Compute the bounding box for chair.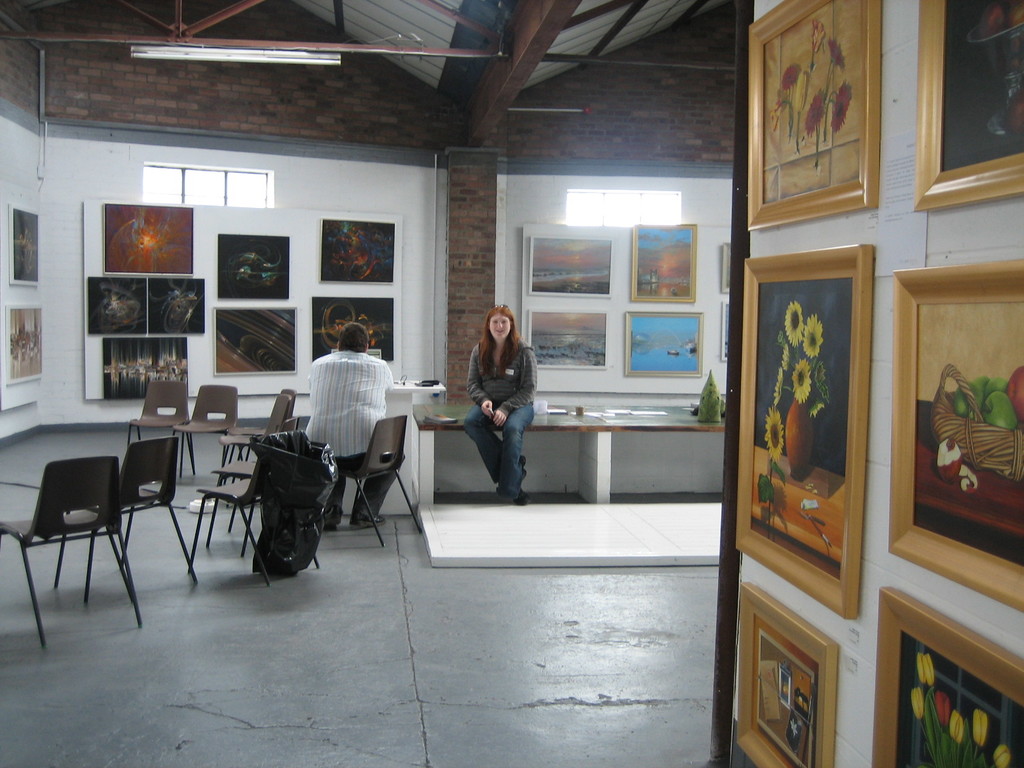
{"x1": 123, "y1": 383, "x2": 193, "y2": 472}.
